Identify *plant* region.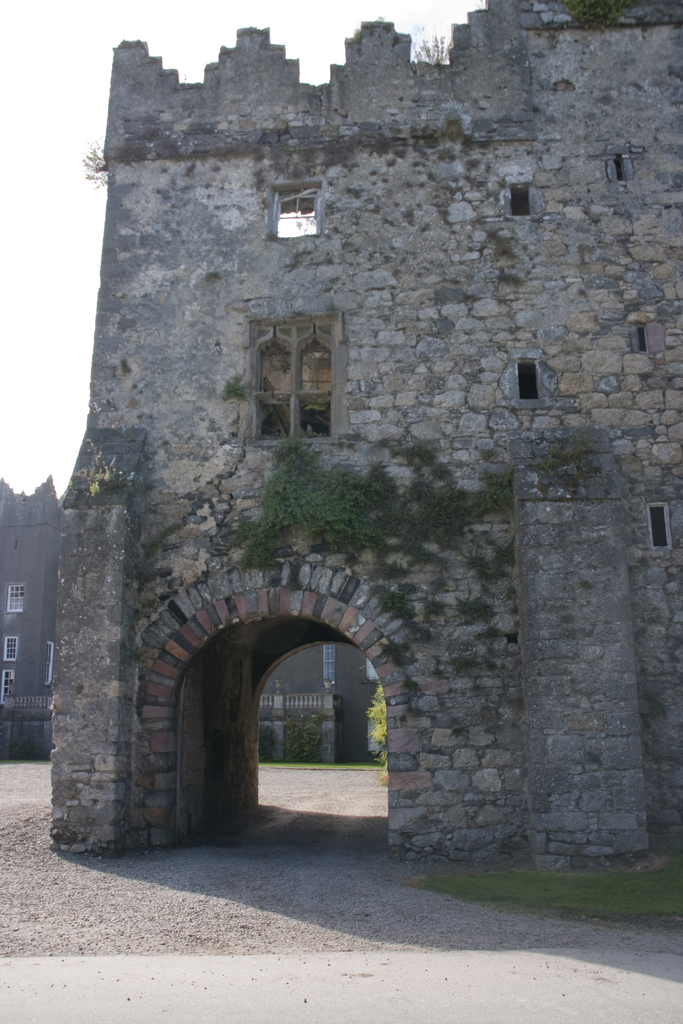
Region: 409,31,452,75.
